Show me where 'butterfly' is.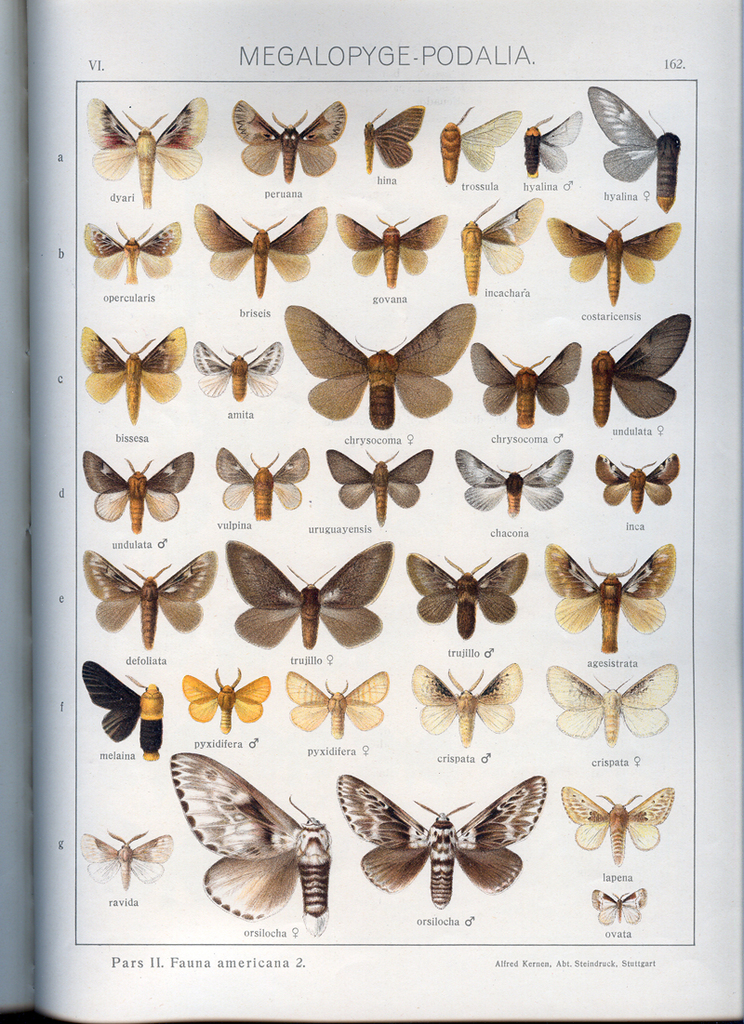
'butterfly' is at 580/84/686/214.
